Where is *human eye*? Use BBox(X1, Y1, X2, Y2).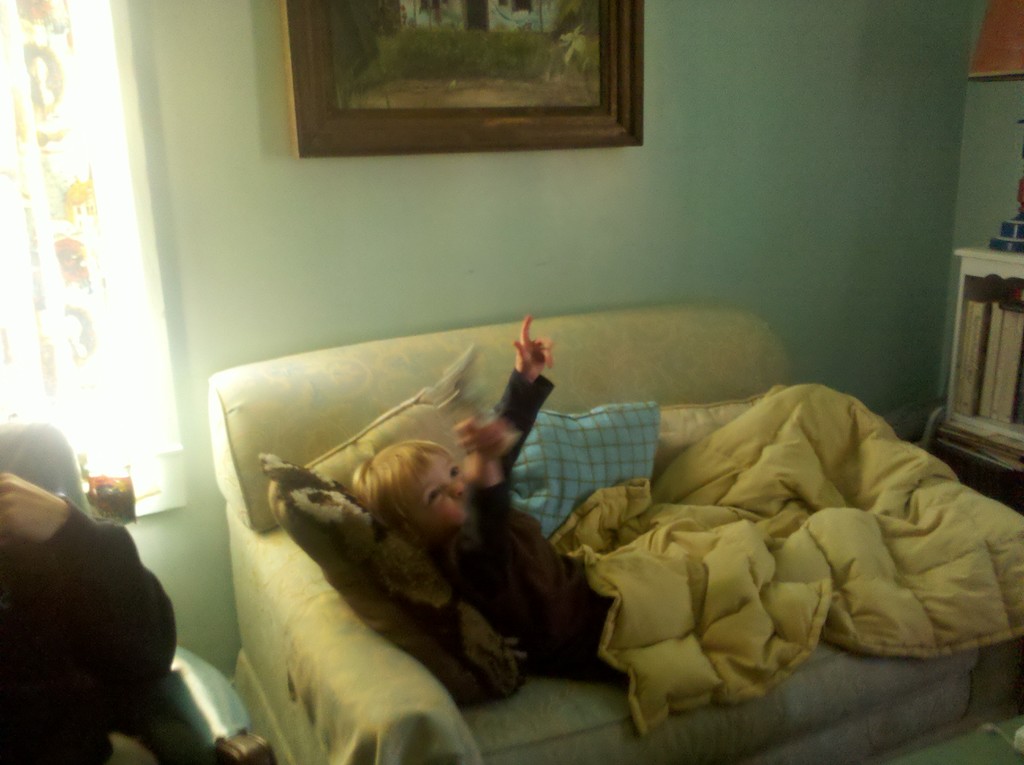
BBox(423, 484, 447, 500).
